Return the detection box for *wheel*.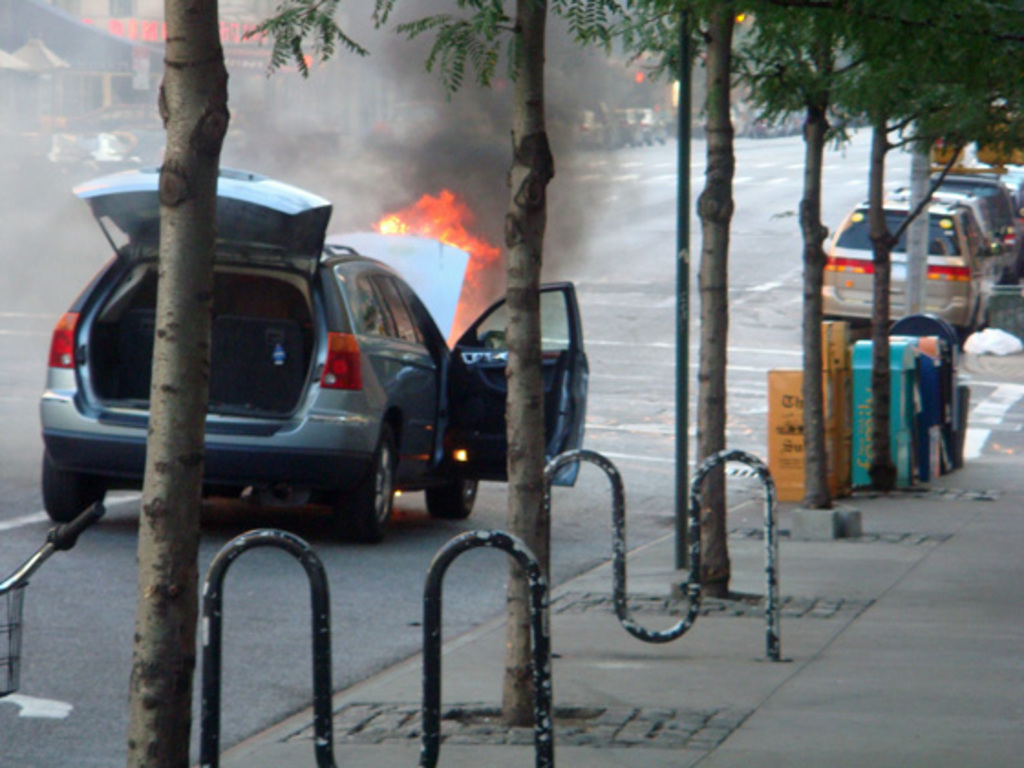
locate(335, 408, 402, 541).
